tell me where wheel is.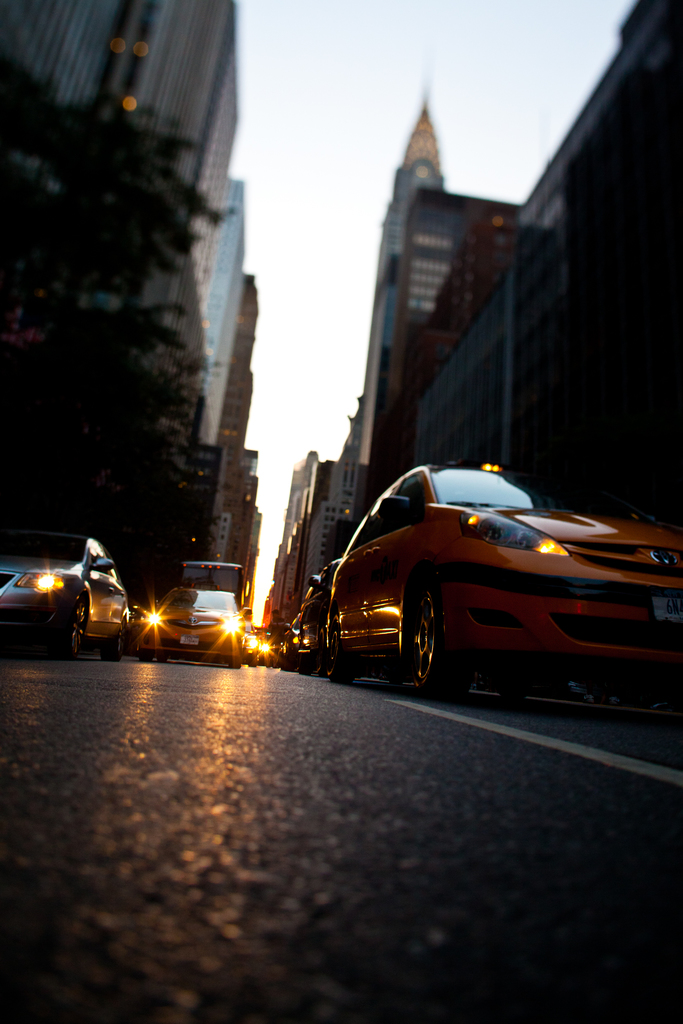
wheel is at (x1=101, y1=614, x2=134, y2=660).
